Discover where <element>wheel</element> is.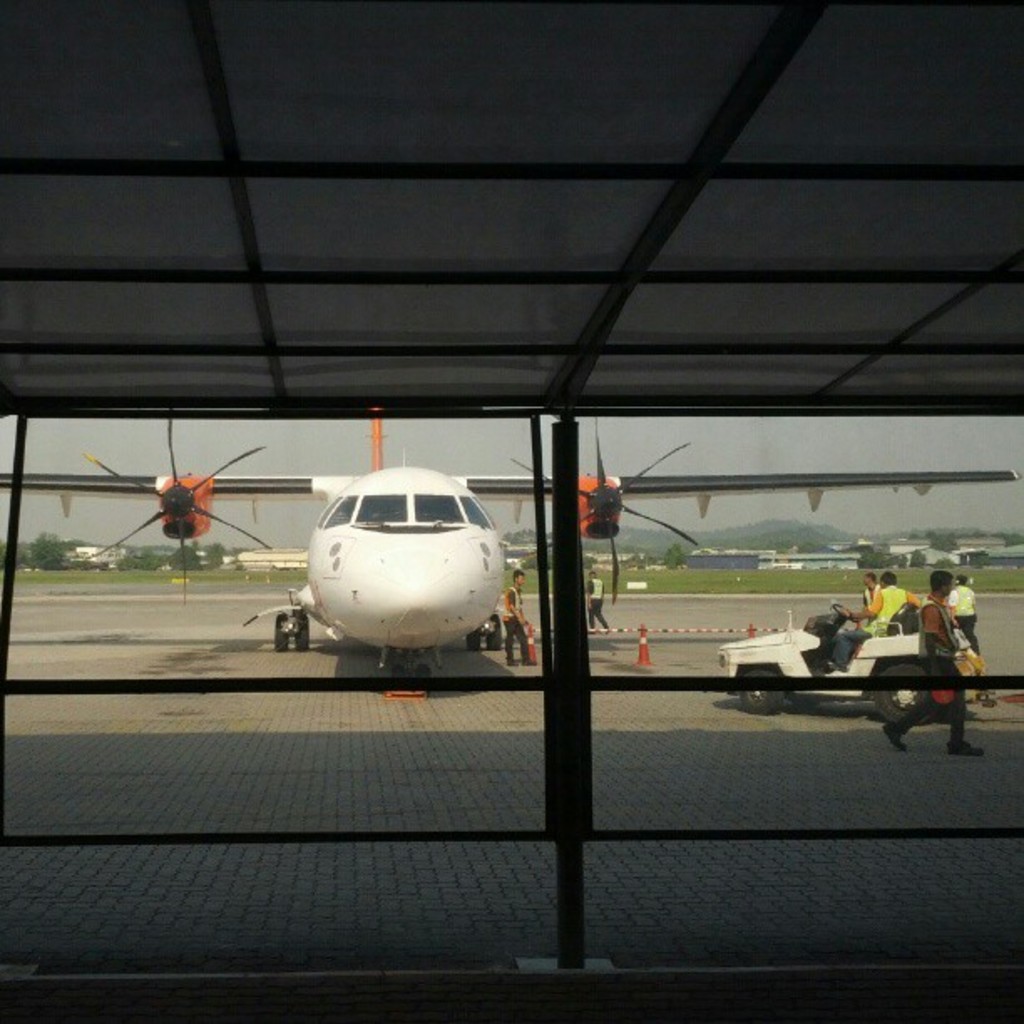
Discovered at [465, 614, 480, 656].
